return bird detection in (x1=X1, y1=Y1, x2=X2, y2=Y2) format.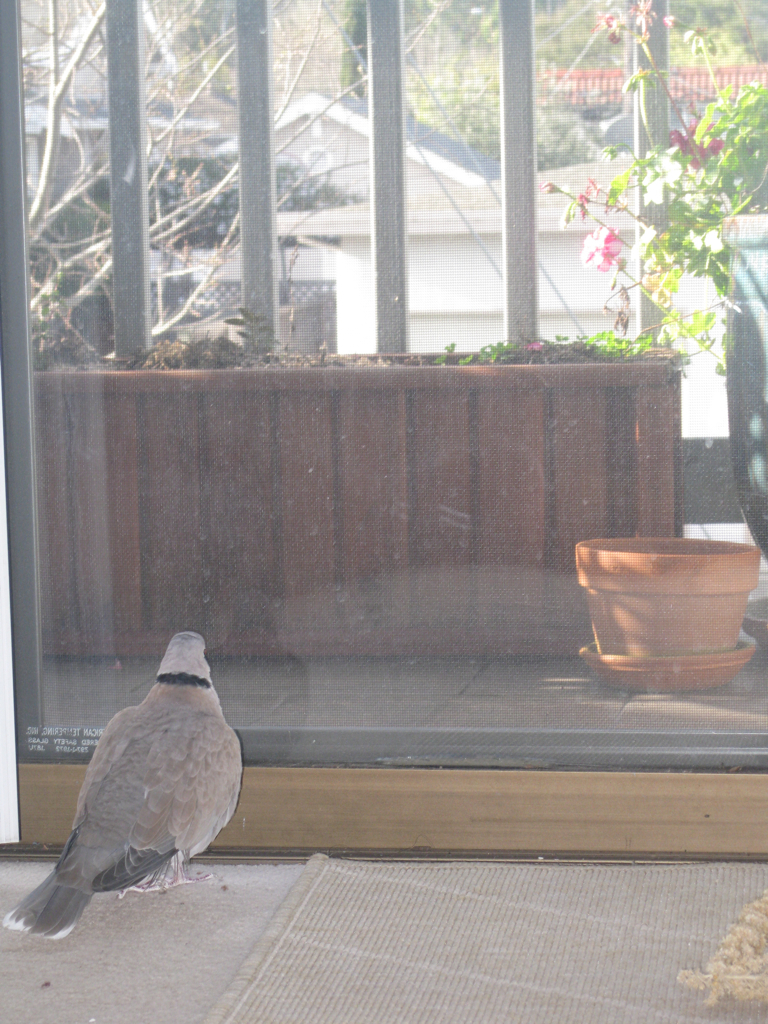
(x1=0, y1=625, x2=255, y2=941).
